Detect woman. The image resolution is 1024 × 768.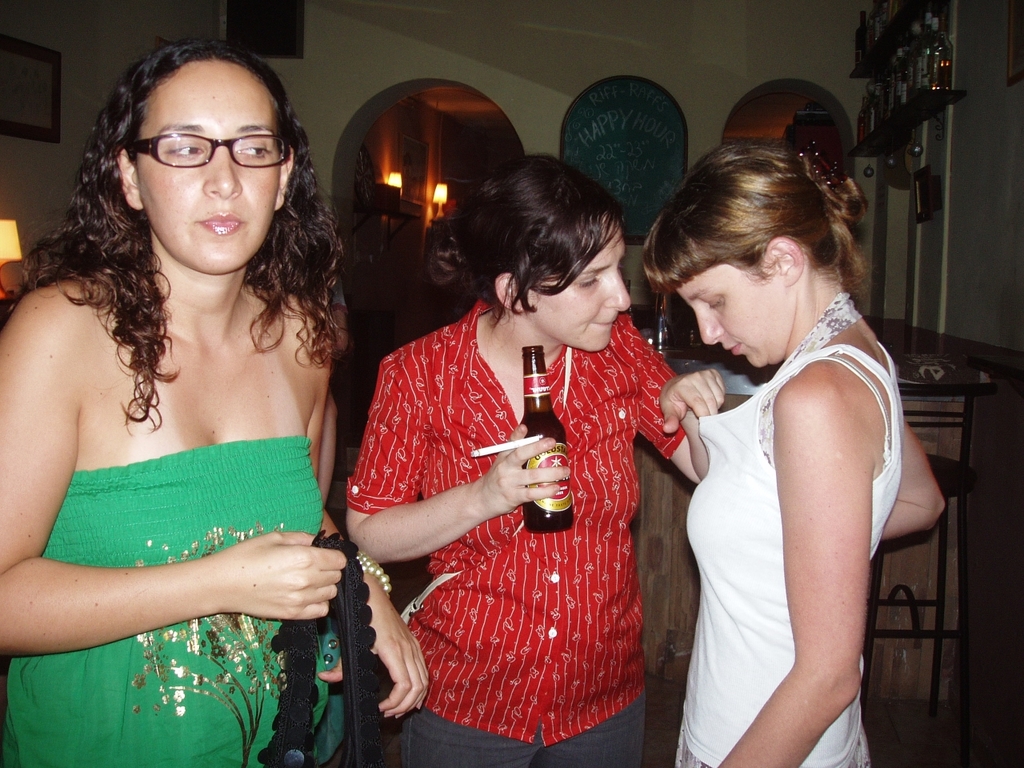
bbox=[0, 46, 431, 767].
